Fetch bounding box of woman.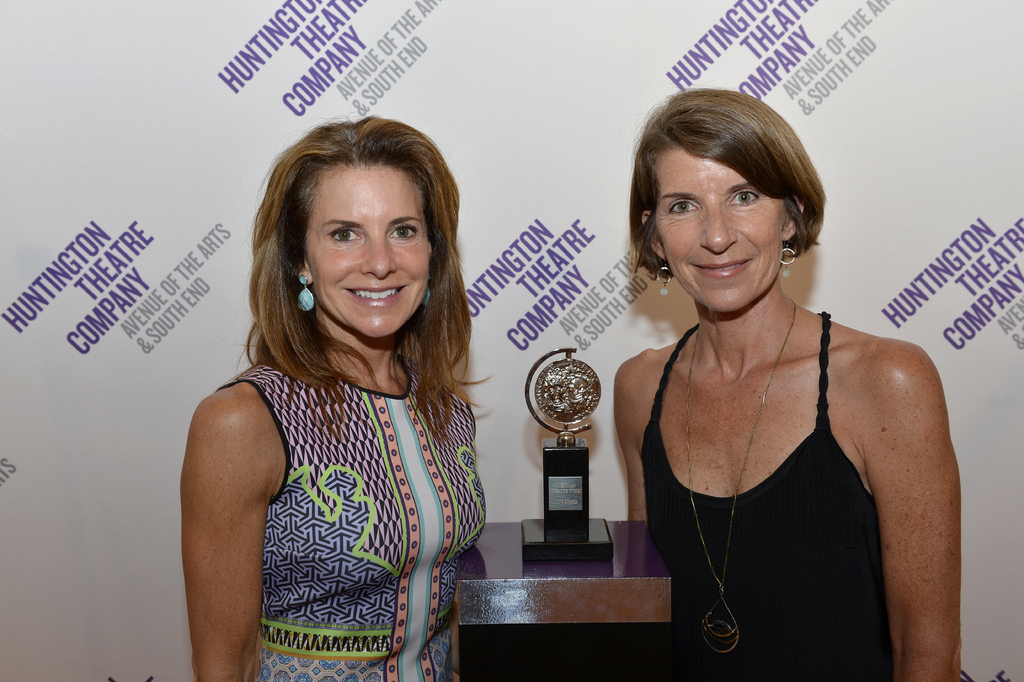
Bbox: 178:115:492:681.
